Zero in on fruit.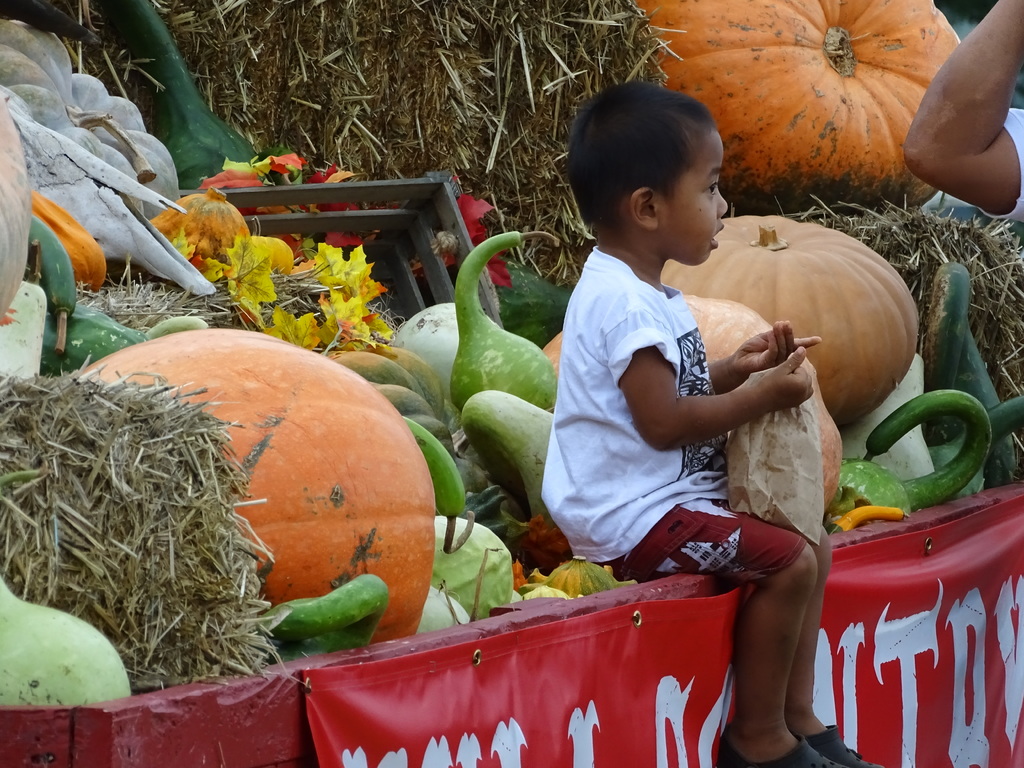
Zeroed in: (left=67, top=325, right=437, bottom=659).
